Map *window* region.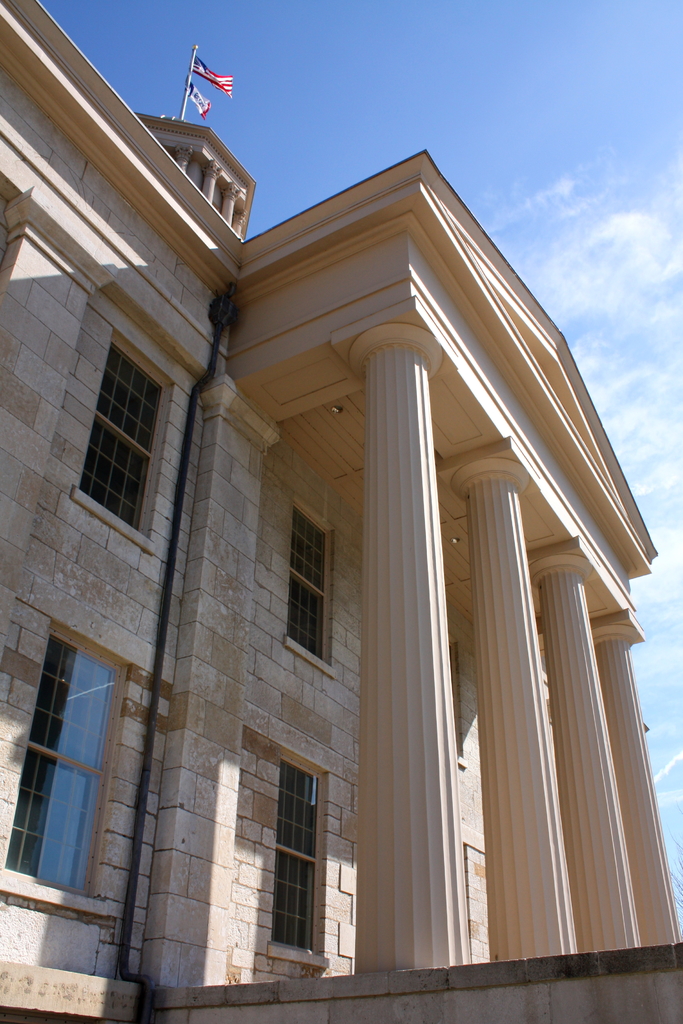
Mapped to l=283, t=500, r=332, b=661.
